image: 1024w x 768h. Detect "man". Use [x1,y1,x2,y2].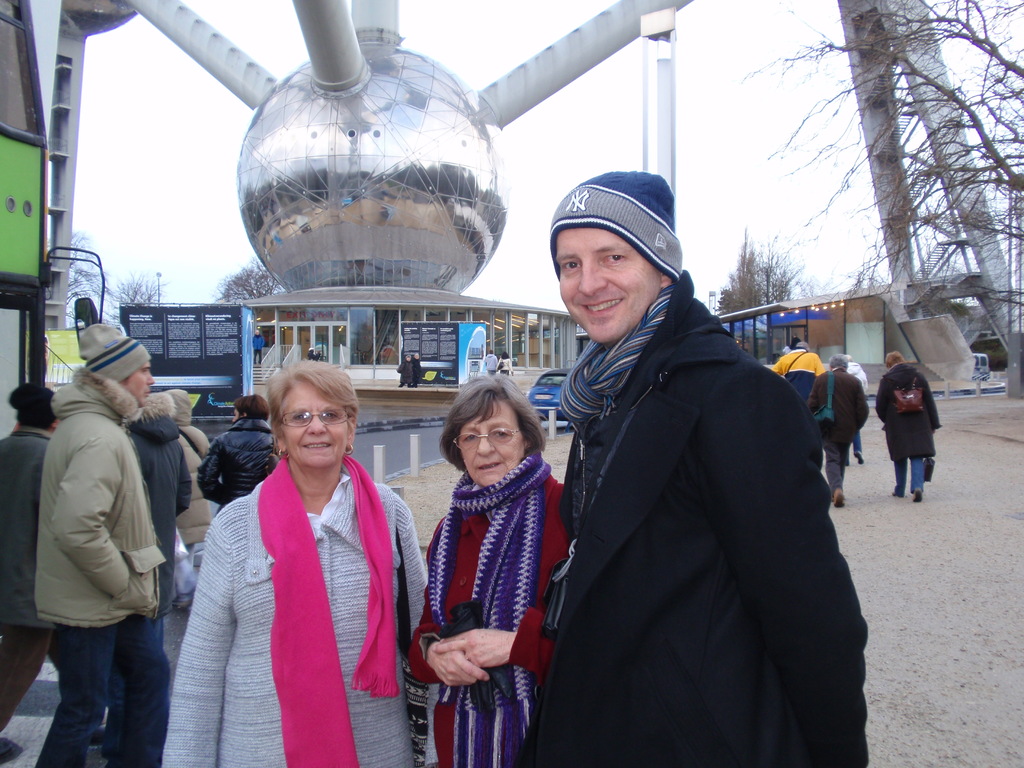
[538,168,870,767].
